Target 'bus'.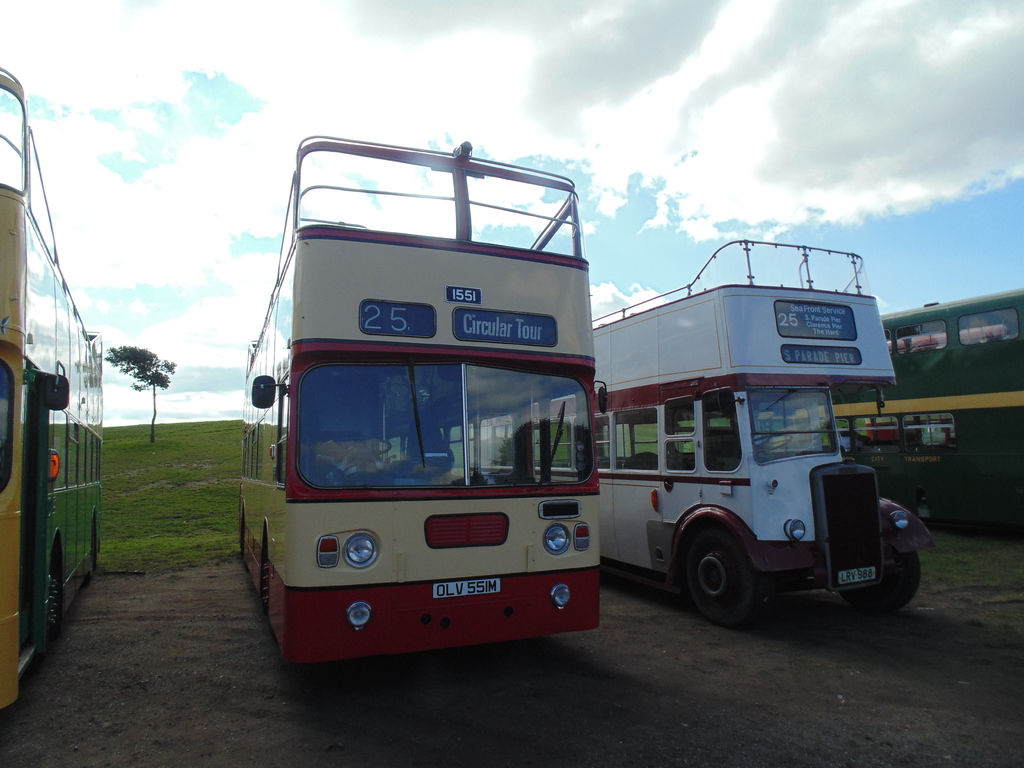
Target region: bbox=(0, 68, 100, 704).
